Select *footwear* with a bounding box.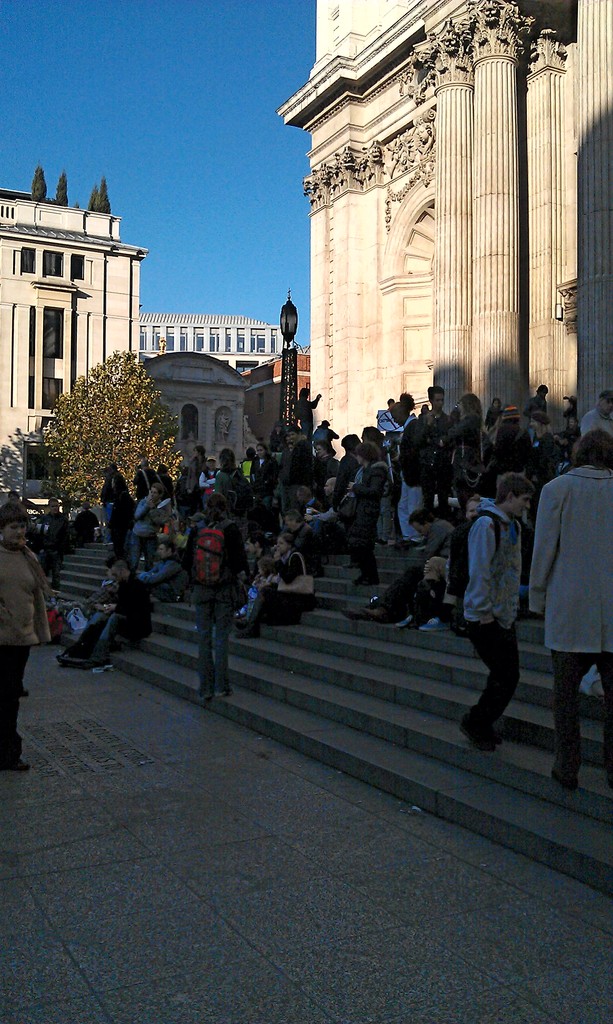
Rect(423, 620, 452, 634).
